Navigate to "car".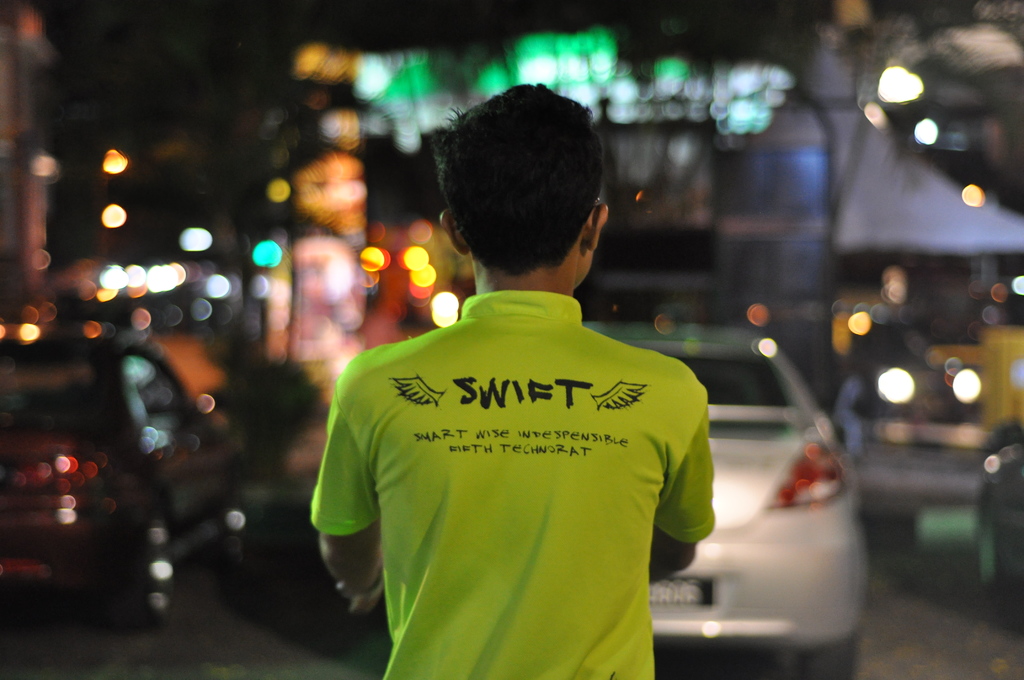
Navigation target: (973,435,1023,604).
